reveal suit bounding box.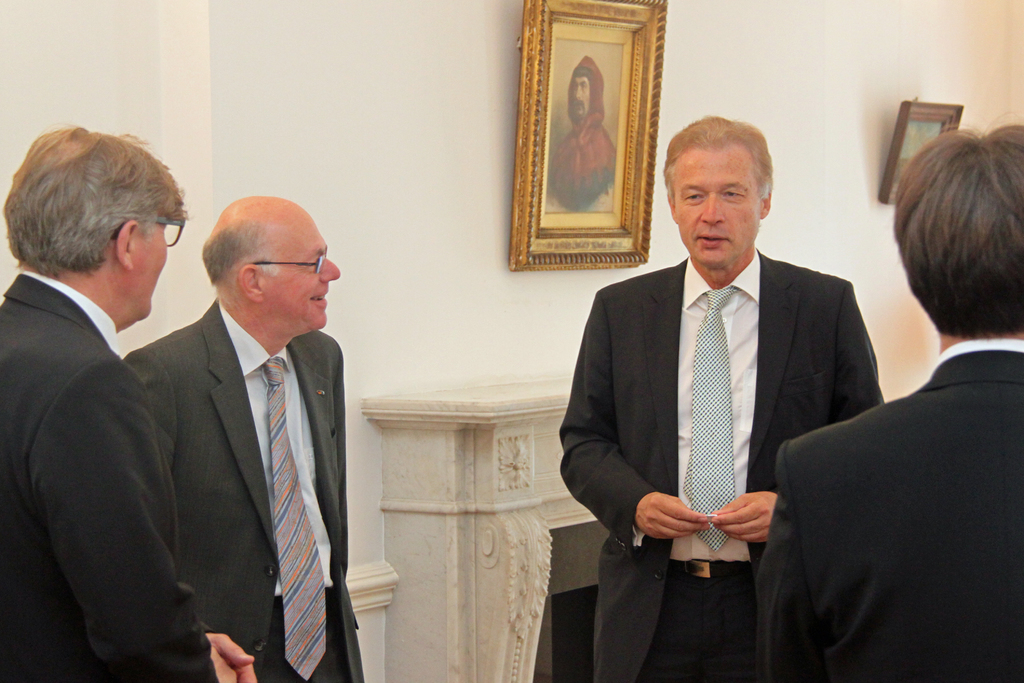
Revealed: [x1=745, y1=342, x2=1023, y2=682].
